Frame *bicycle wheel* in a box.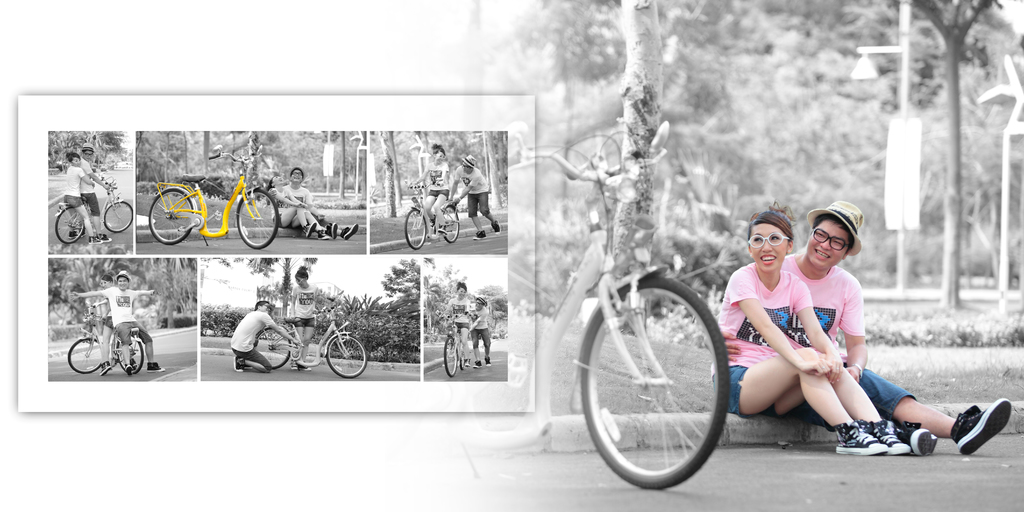
326, 332, 369, 379.
